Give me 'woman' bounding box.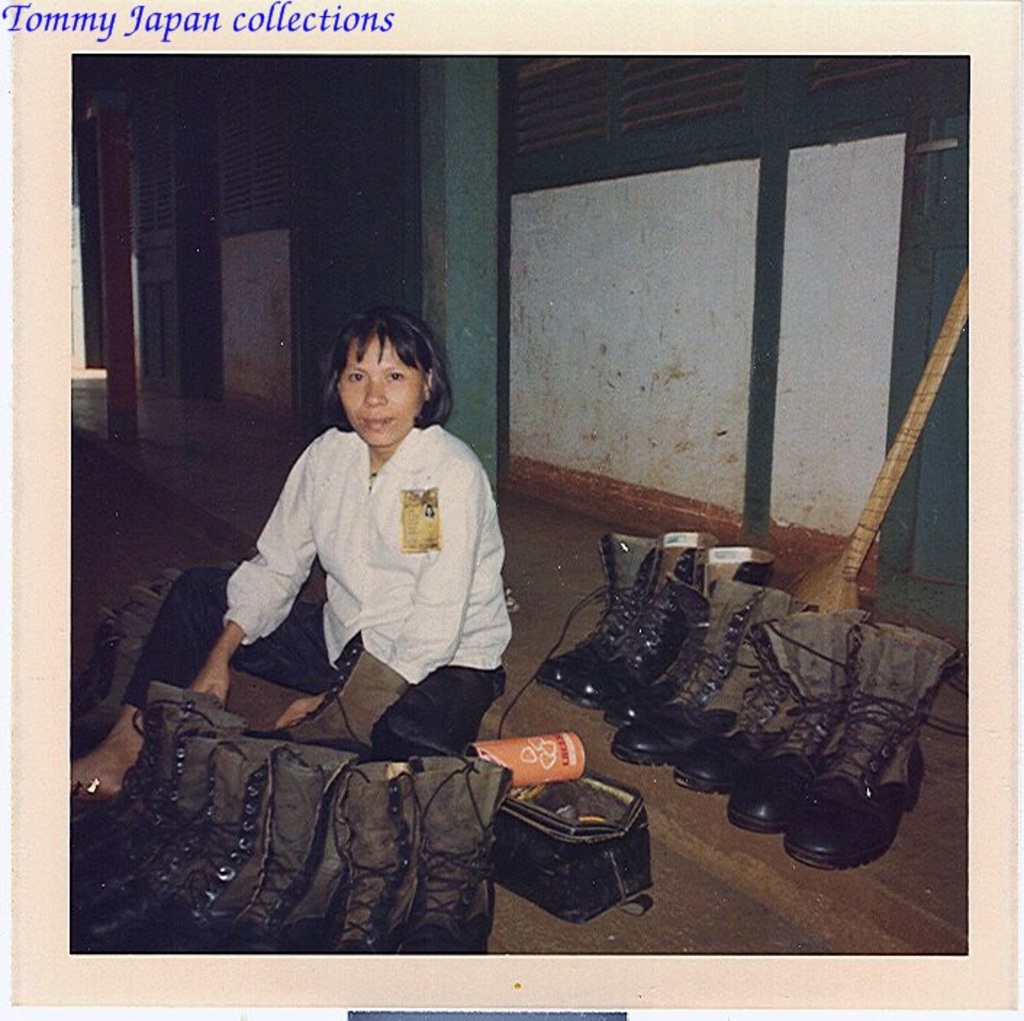
(x1=71, y1=300, x2=512, y2=796).
